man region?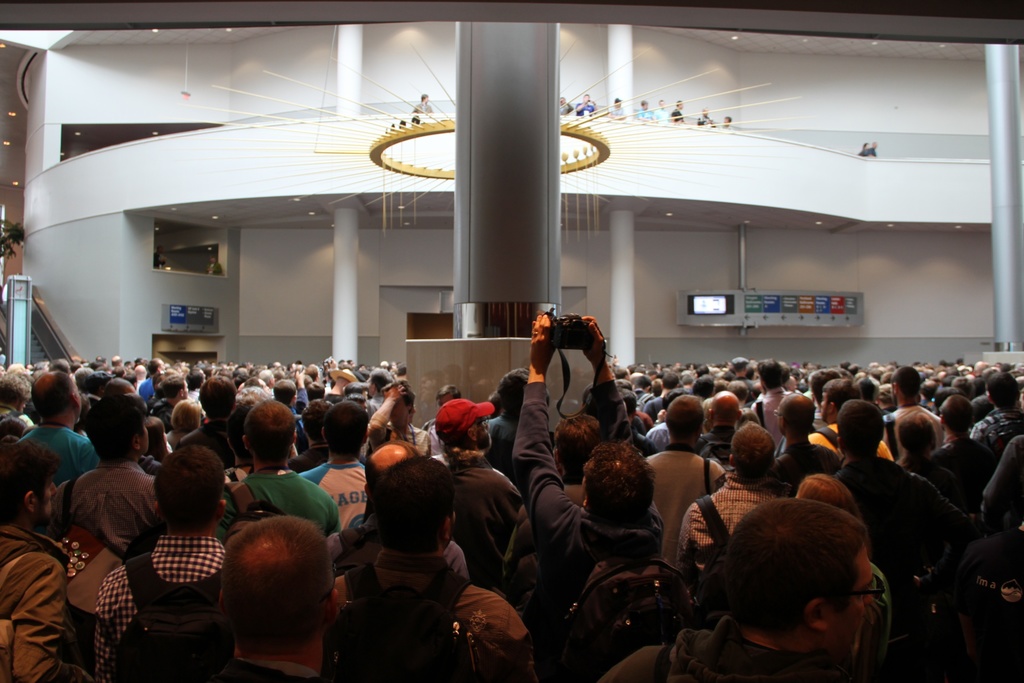
box=[879, 363, 942, 467]
